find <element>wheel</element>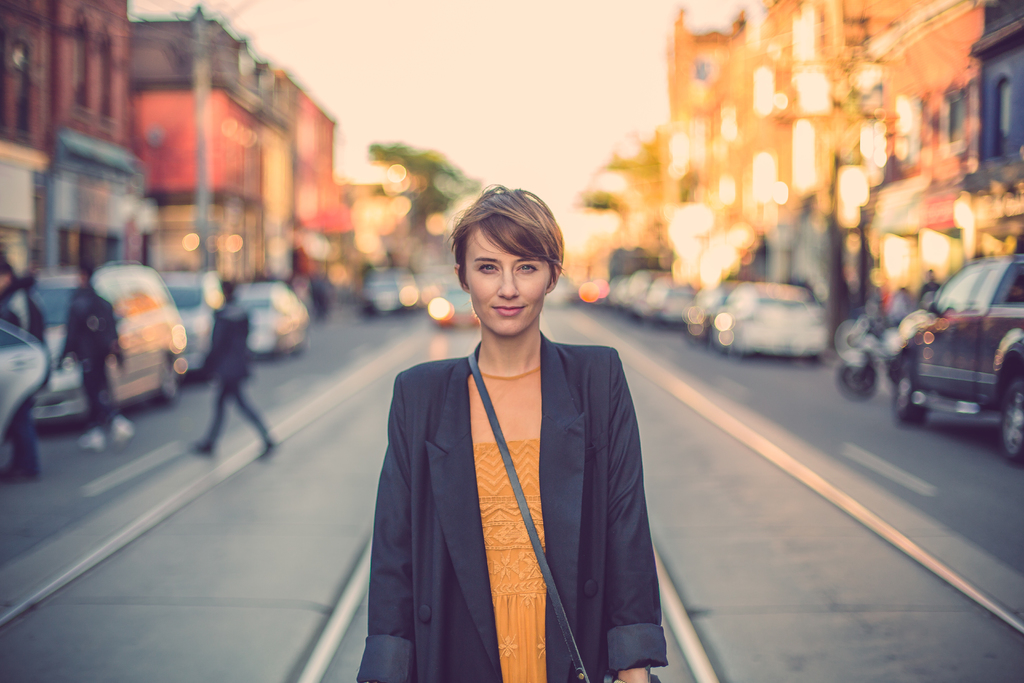
pyautogui.locateOnScreen(830, 359, 876, 396)
